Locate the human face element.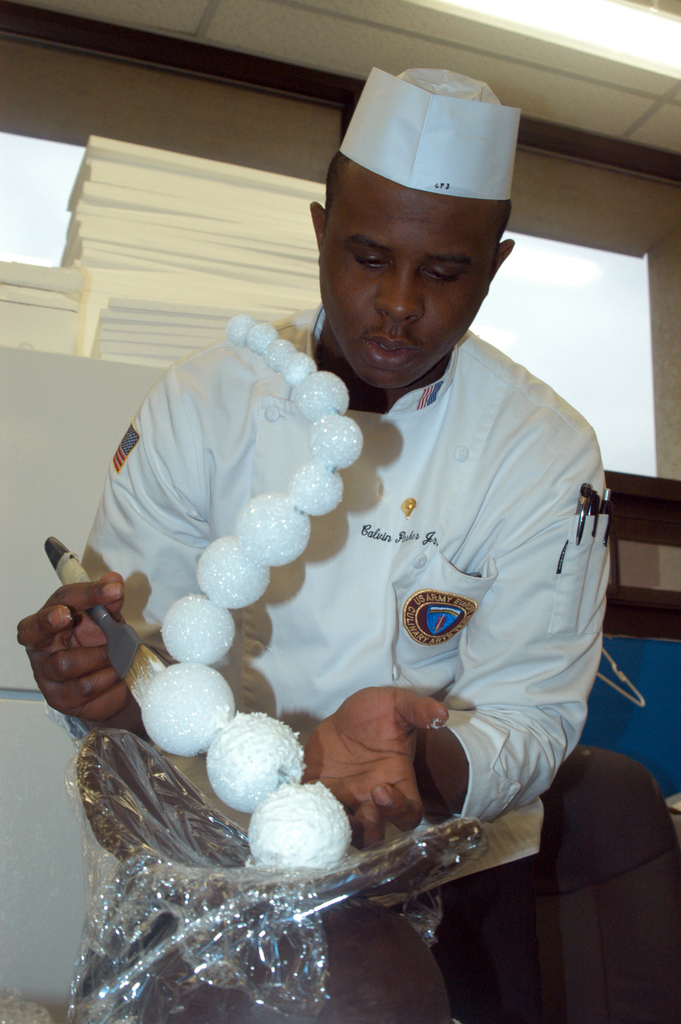
Element bbox: <bbox>324, 154, 501, 385</bbox>.
